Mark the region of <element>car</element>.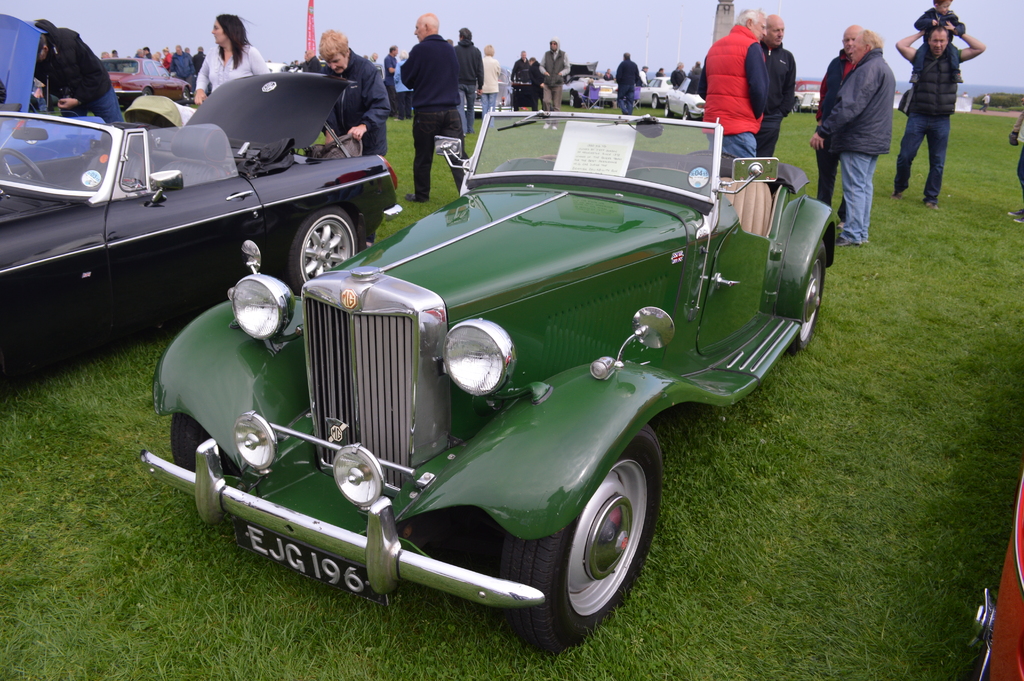
Region: select_region(108, 62, 189, 111).
